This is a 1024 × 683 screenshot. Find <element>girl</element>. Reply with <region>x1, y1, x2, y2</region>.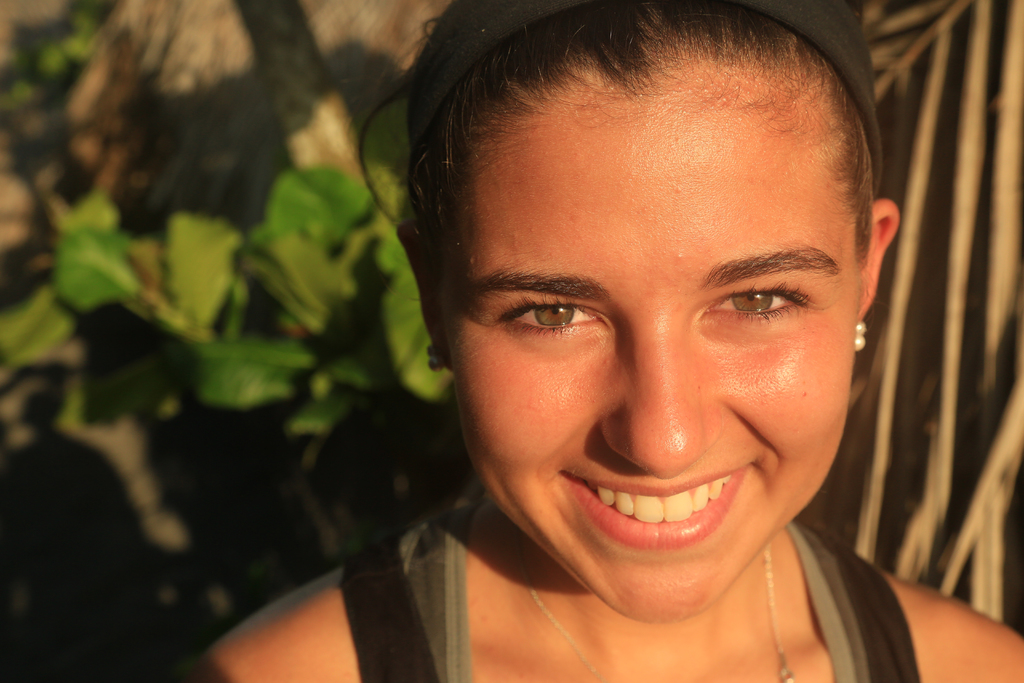
<region>184, 0, 1023, 682</region>.
